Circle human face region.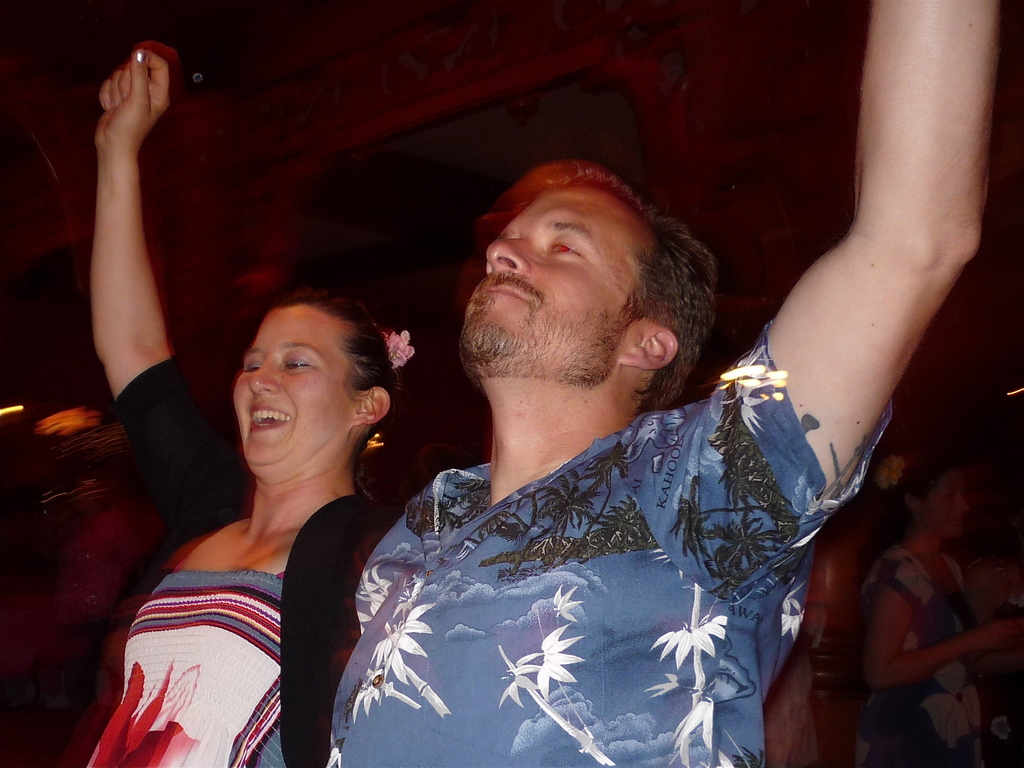
Region: bbox=[459, 185, 639, 378].
